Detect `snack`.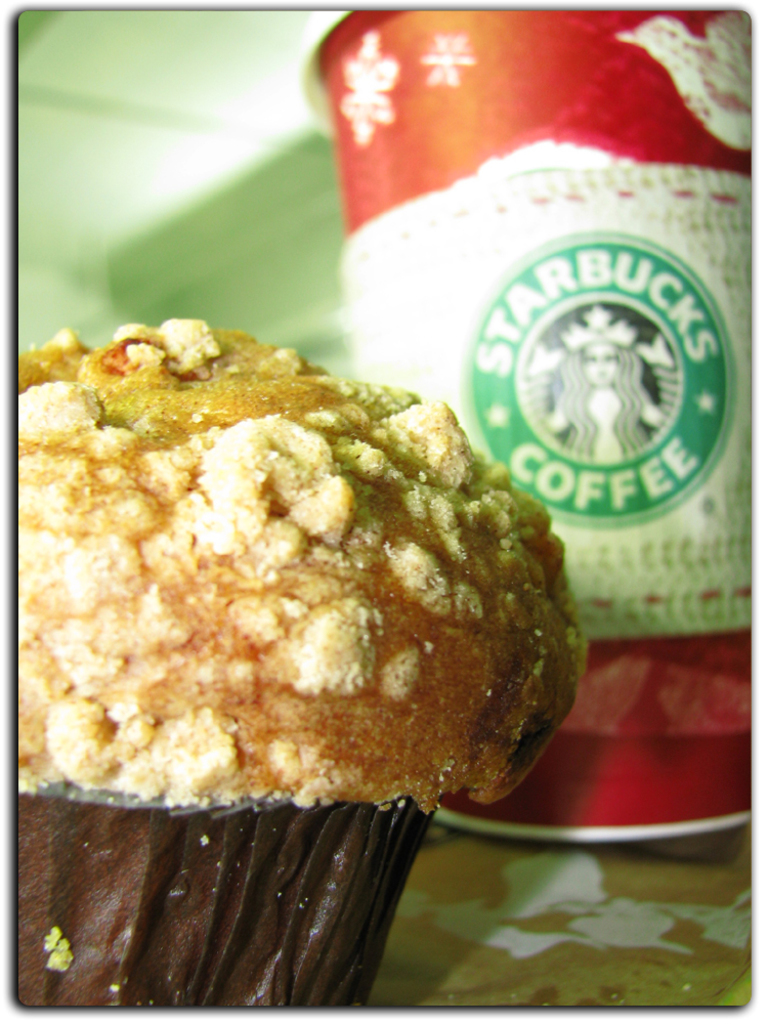
Detected at 0/336/595/846.
